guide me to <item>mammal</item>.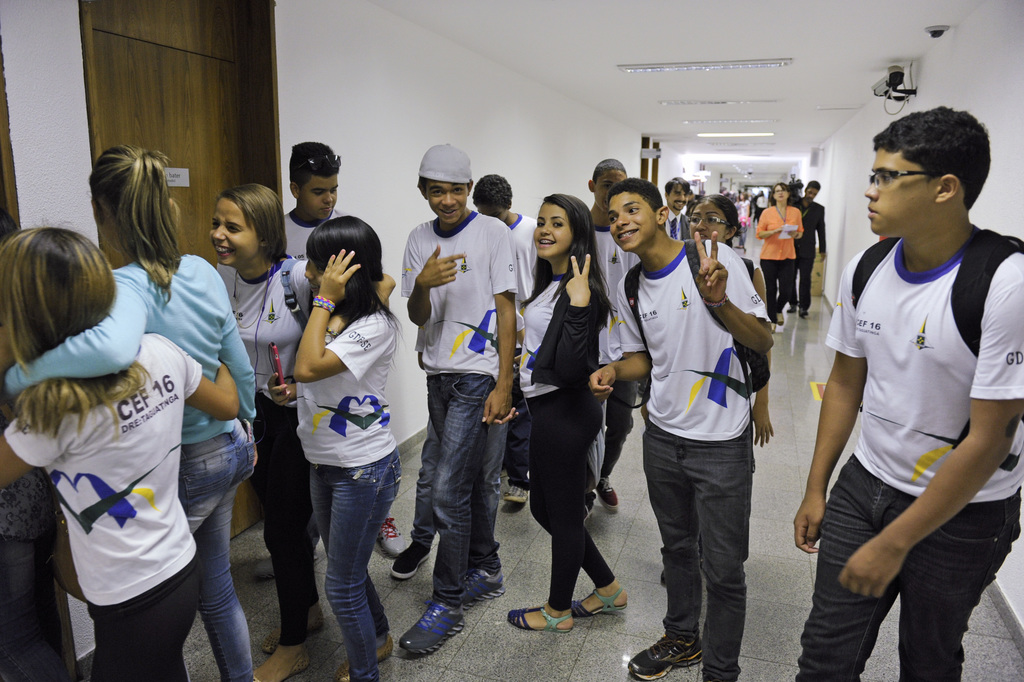
Guidance: bbox=(473, 173, 544, 507).
